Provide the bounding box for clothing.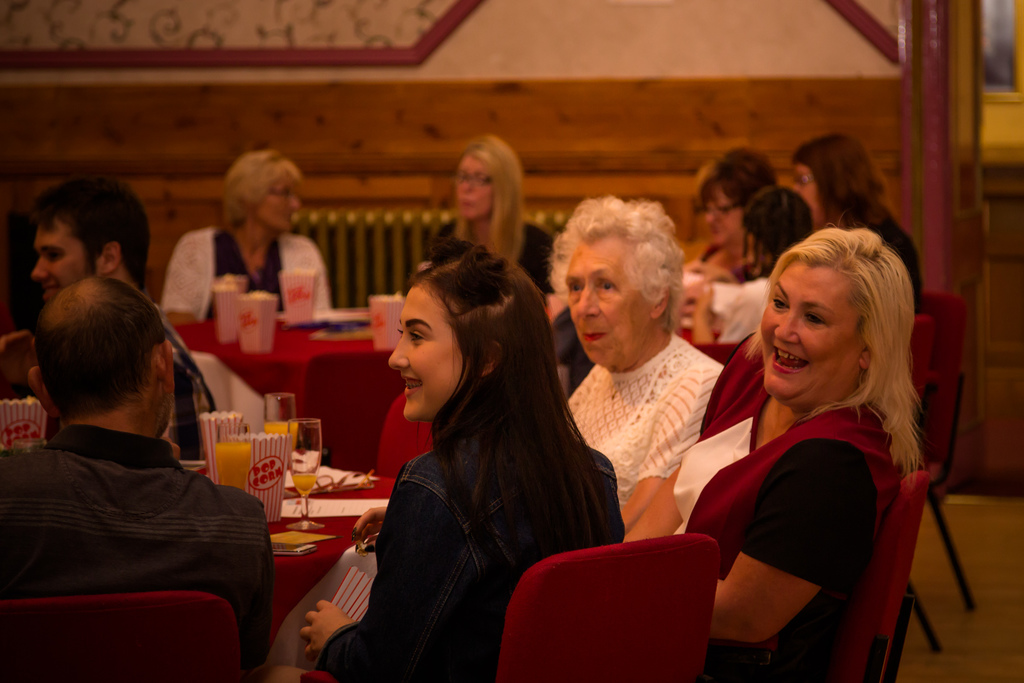
(430, 217, 555, 304).
